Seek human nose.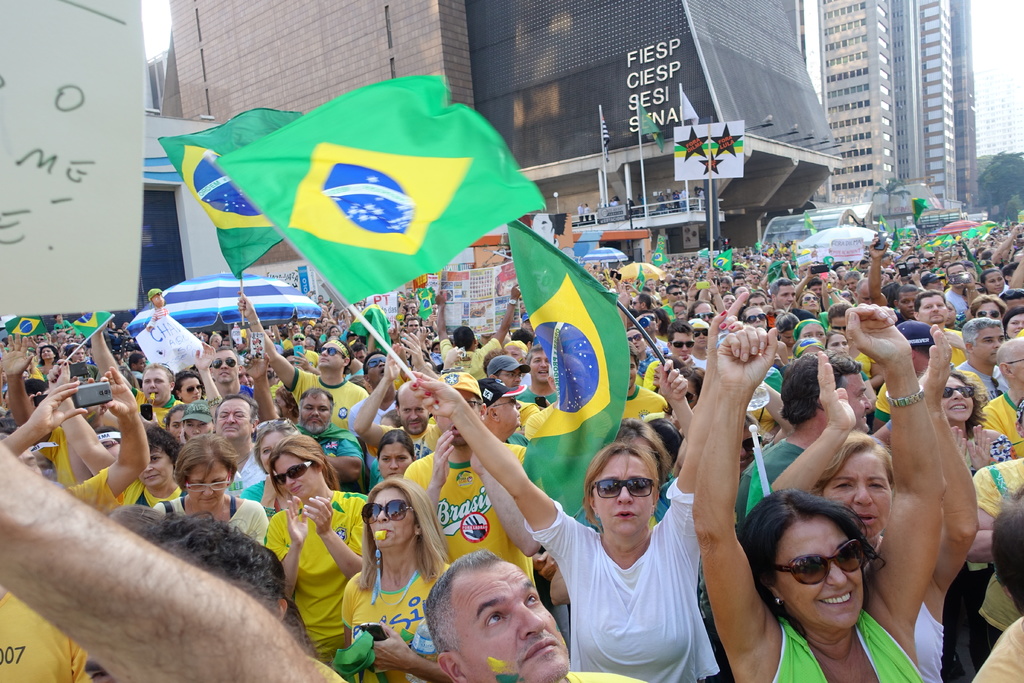
detection(909, 304, 915, 308).
